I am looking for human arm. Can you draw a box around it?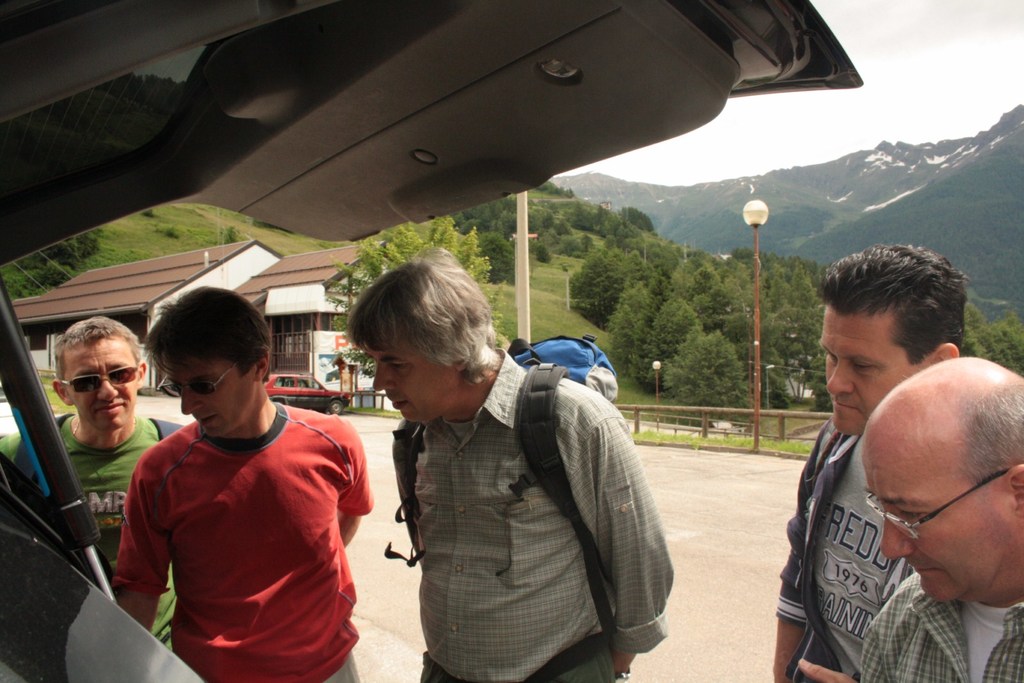
Sure, the bounding box is select_region(108, 458, 175, 630).
